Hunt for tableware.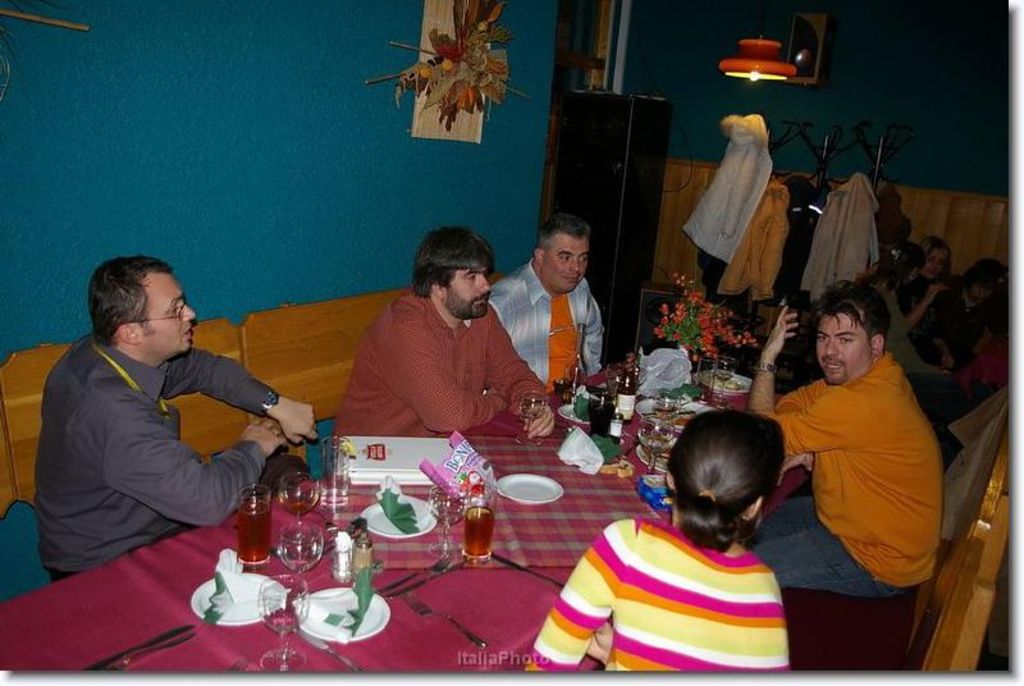
Hunted down at x1=302 y1=632 x2=366 y2=673.
